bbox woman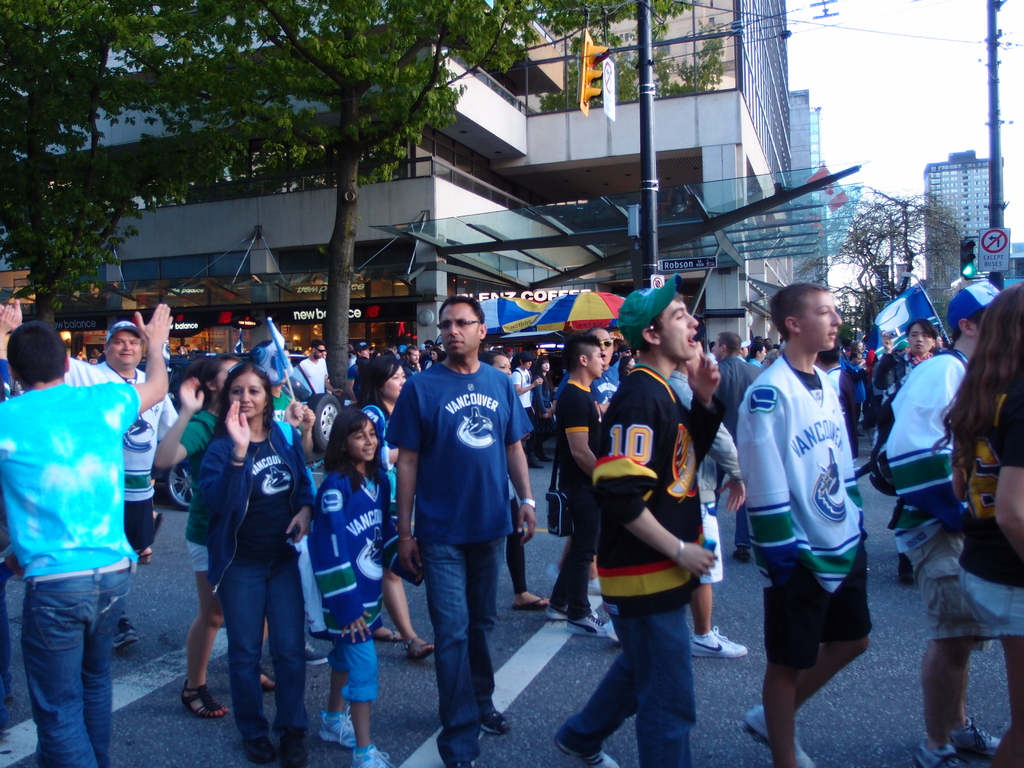
bbox=[851, 341, 868, 355]
